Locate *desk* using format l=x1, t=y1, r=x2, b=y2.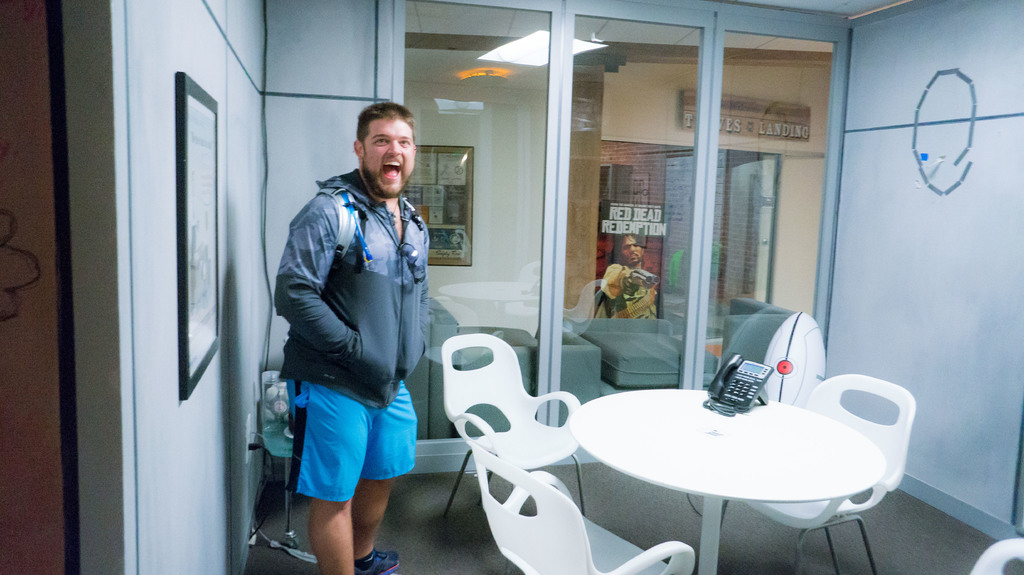
l=545, t=368, r=897, b=574.
